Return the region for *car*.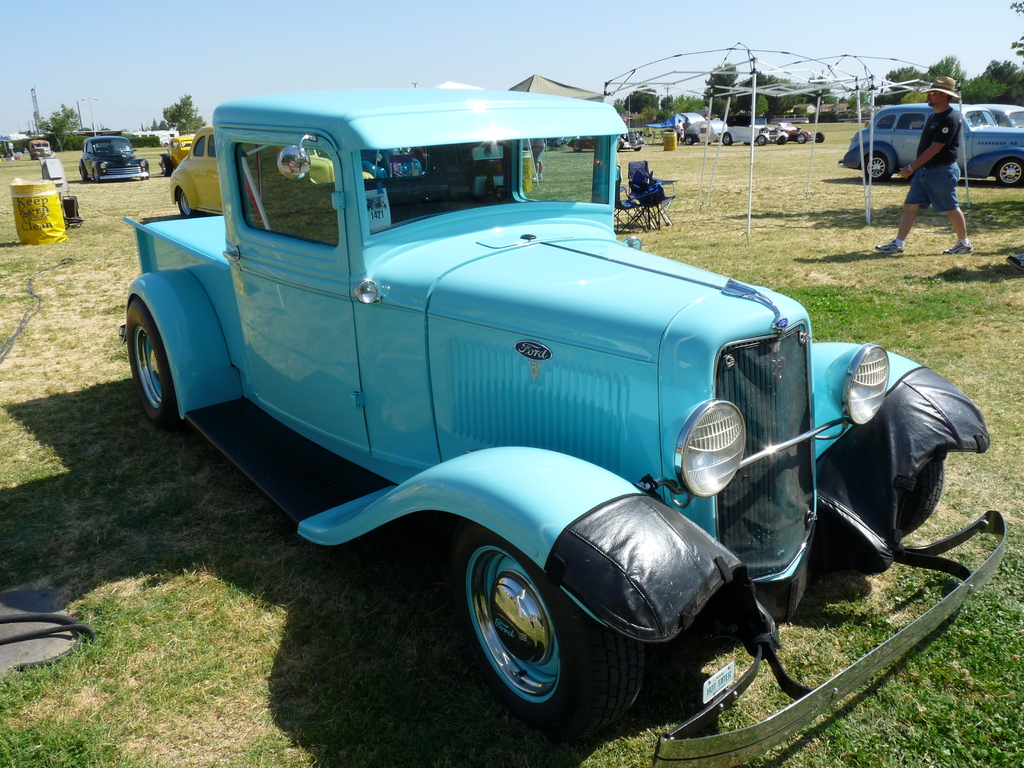
24,140,53,159.
